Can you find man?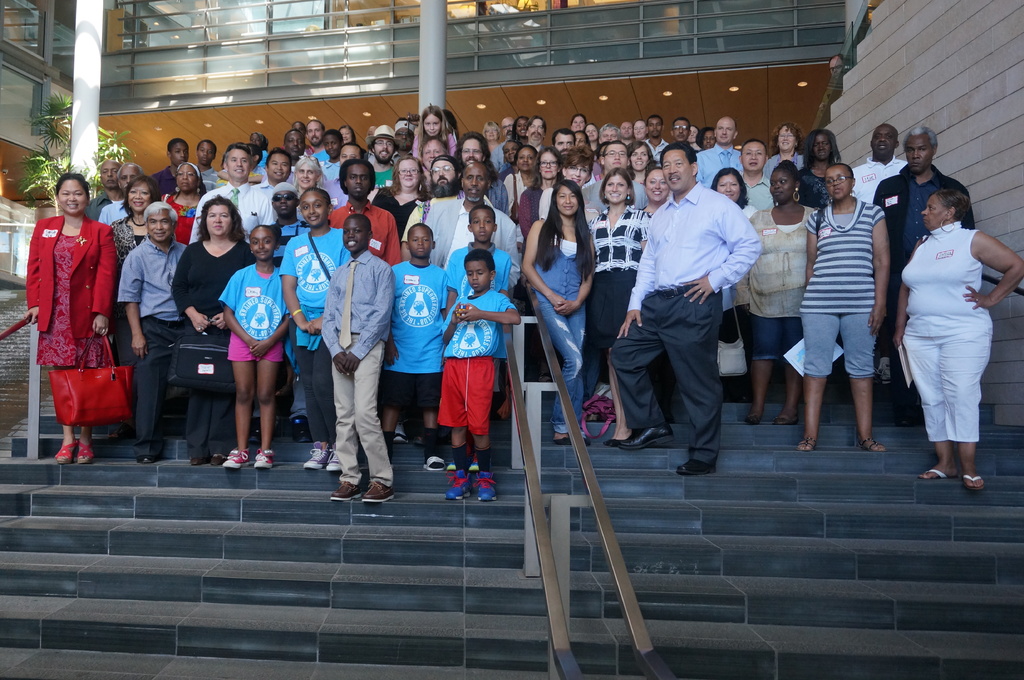
Yes, bounding box: {"left": 252, "top": 150, "right": 292, "bottom": 216}.
